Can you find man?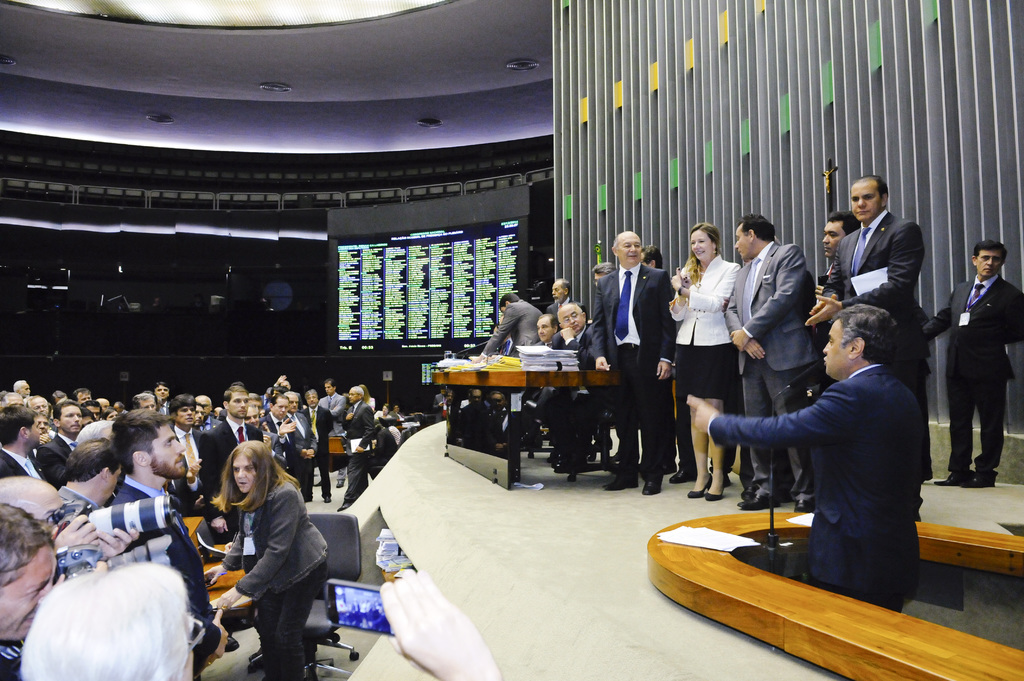
Yes, bounding box: BBox(0, 401, 50, 482).
